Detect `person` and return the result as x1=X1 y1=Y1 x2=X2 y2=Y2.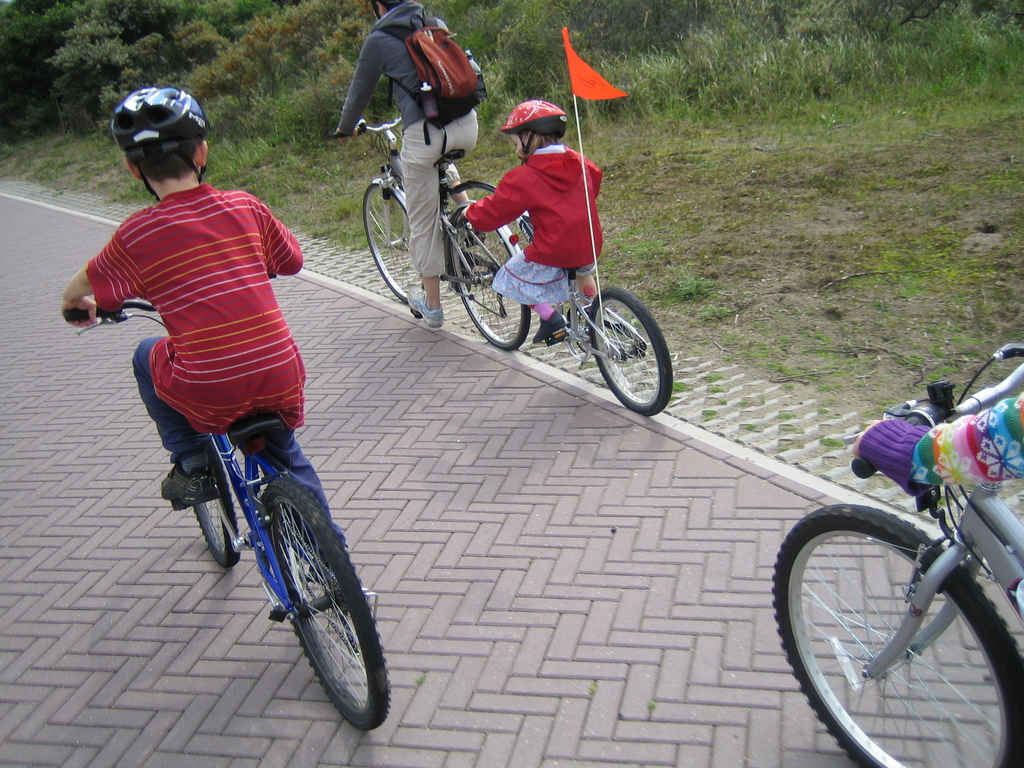
x1=323 y1=0 x2=480 y2=337.
